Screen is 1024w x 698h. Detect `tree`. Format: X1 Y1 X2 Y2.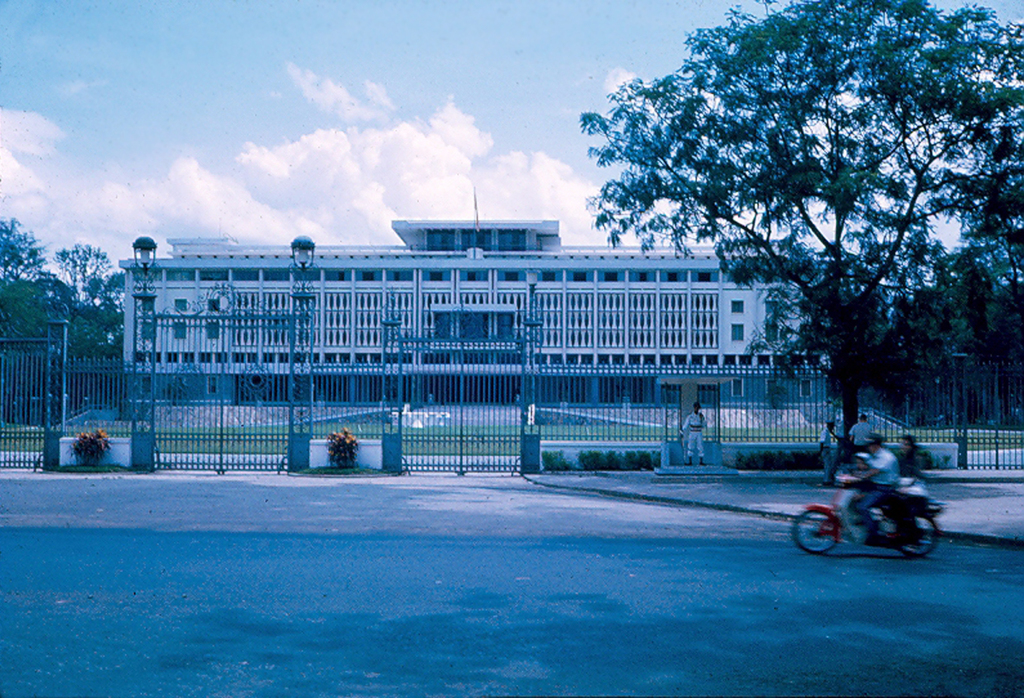
571 0 1023 474.
